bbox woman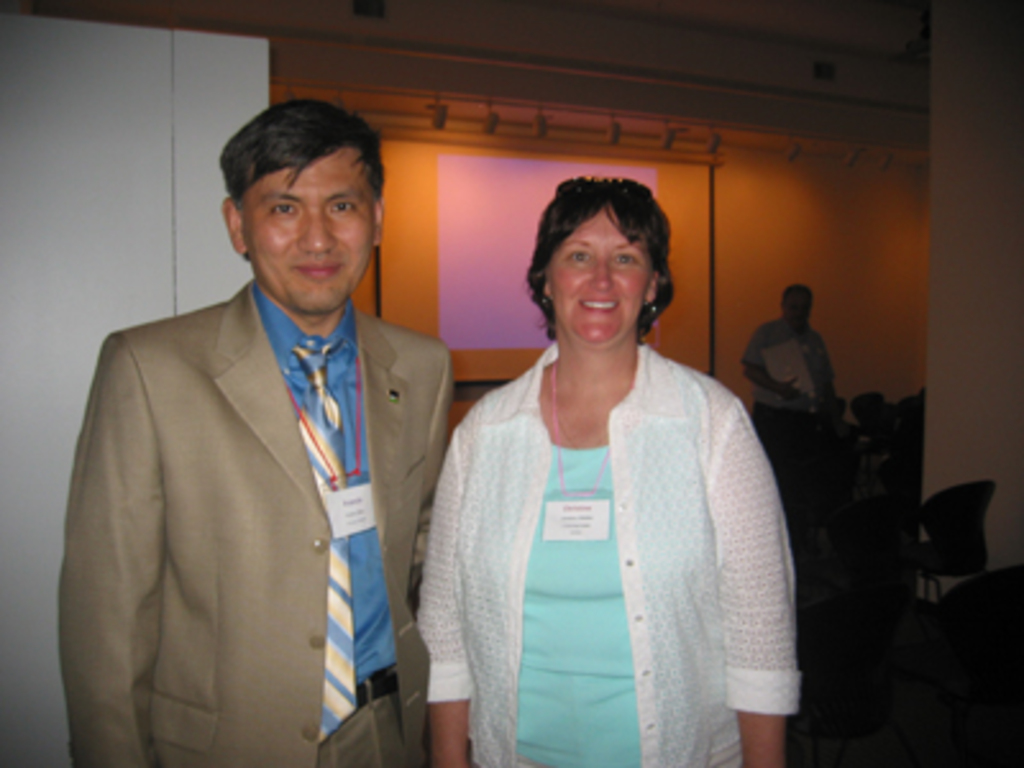
<box>392,169,801,760</box>
